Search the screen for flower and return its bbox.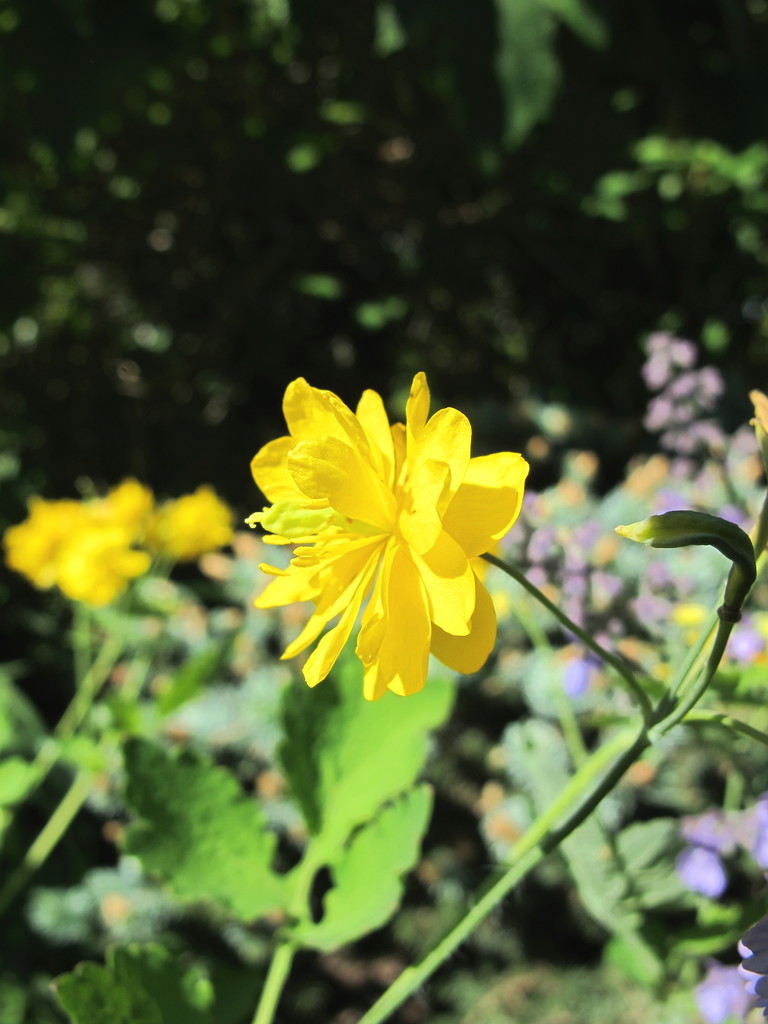
Found: <box>244,372,534,703</box>.
